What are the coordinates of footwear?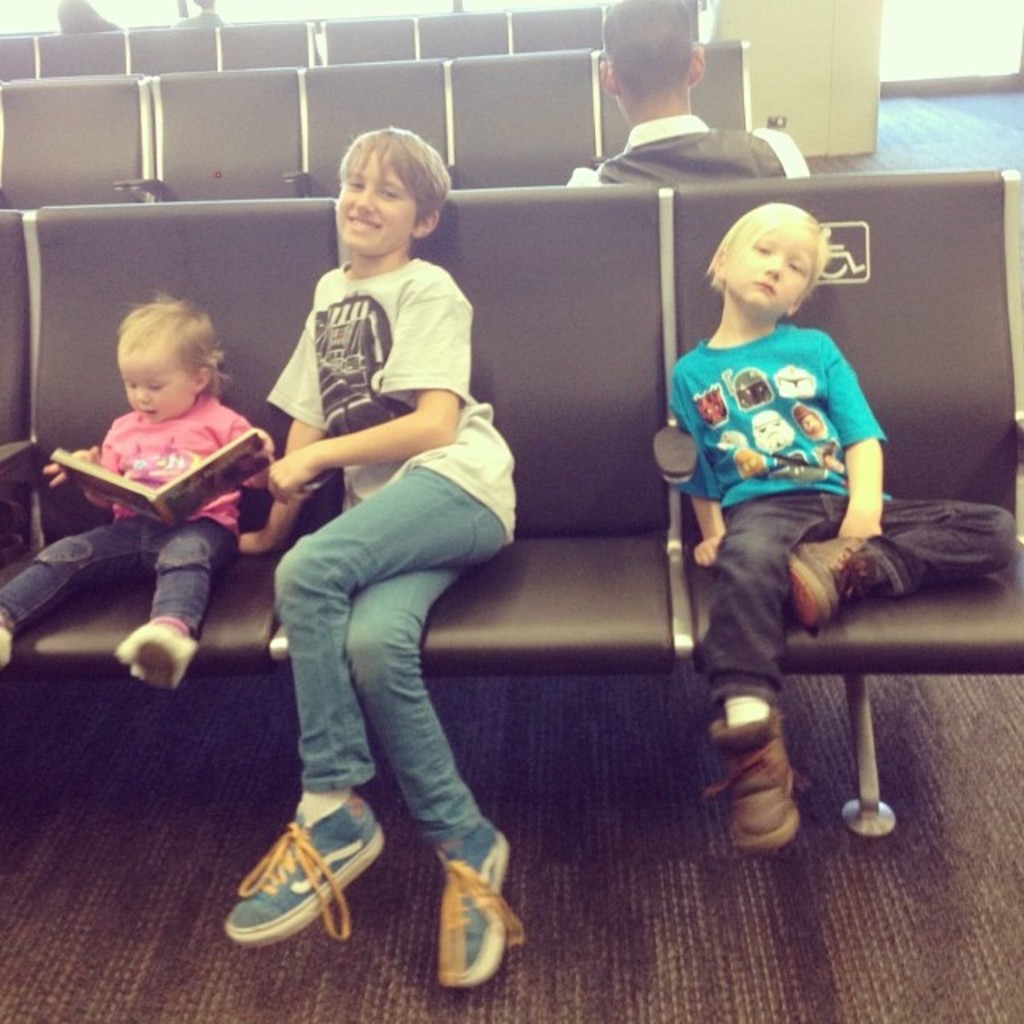
bbox(438, 830, 526, 989).
